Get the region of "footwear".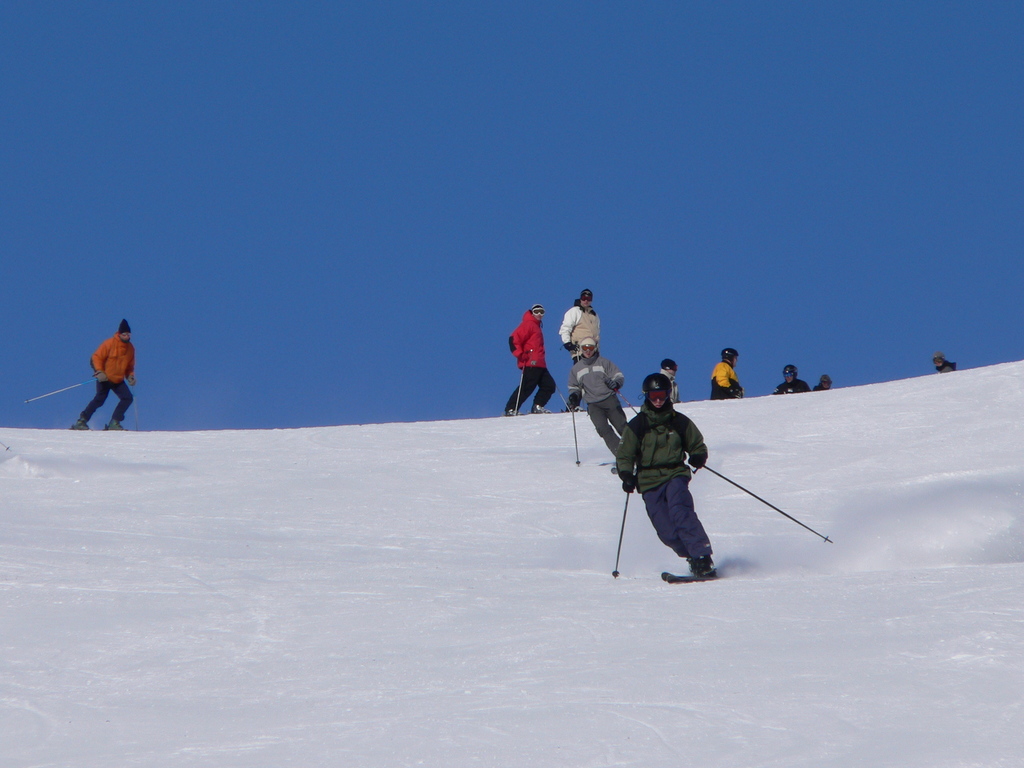
563/404/579/412.
